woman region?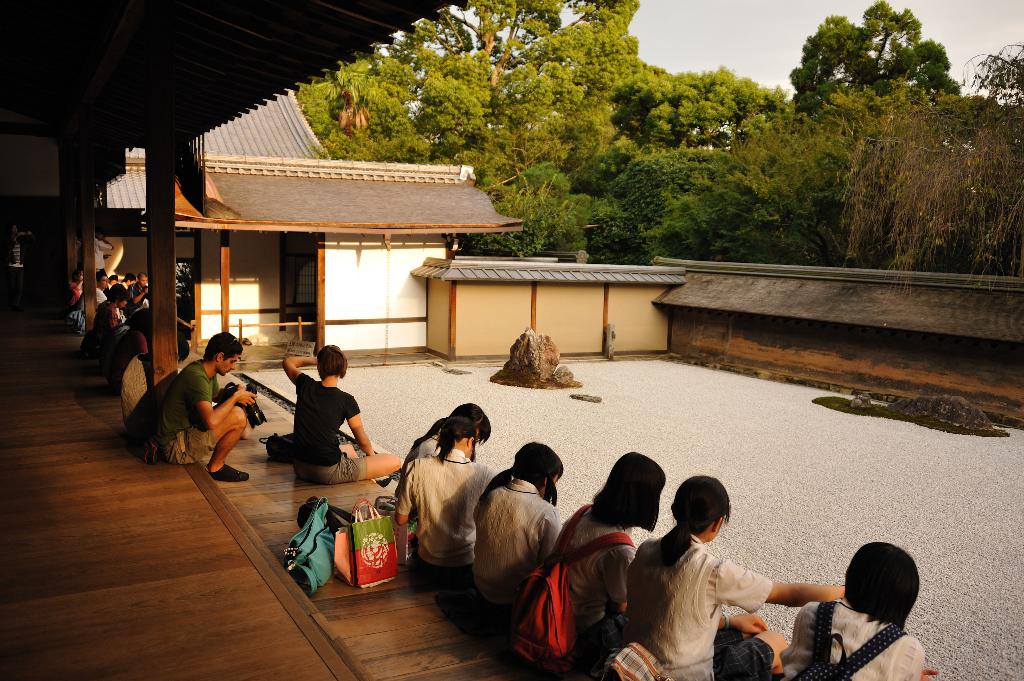
{"x1": 390, "y1": 419, "x2": 496, "y2": 579}
